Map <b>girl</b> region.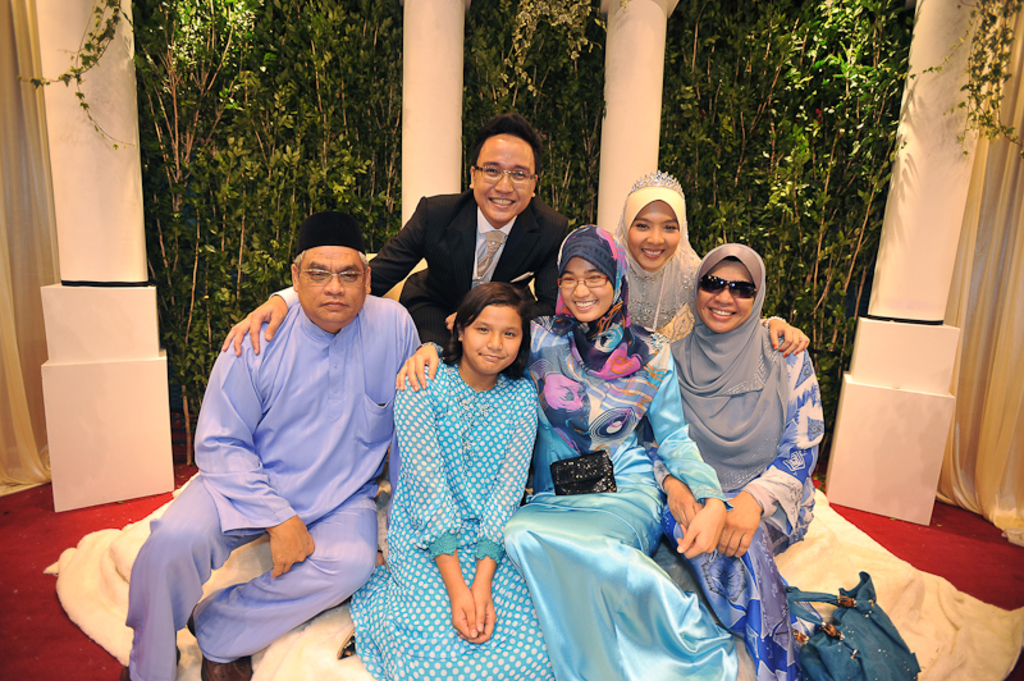
Mapped to <box>637,243,822,680</box>.
